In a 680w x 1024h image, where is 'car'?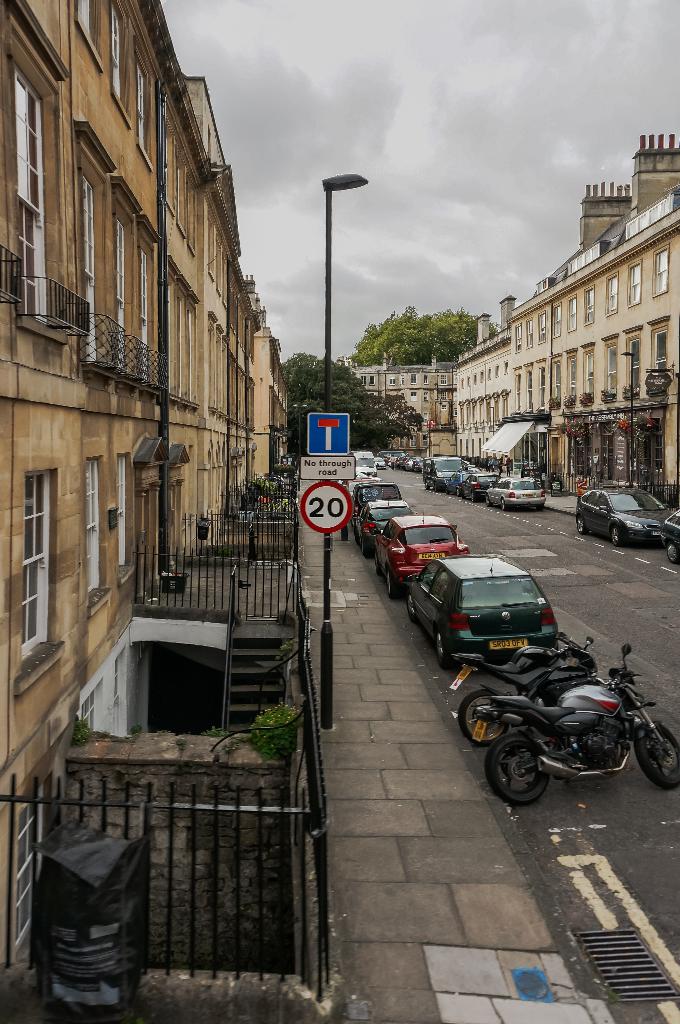
454, 468, 482, 500.
